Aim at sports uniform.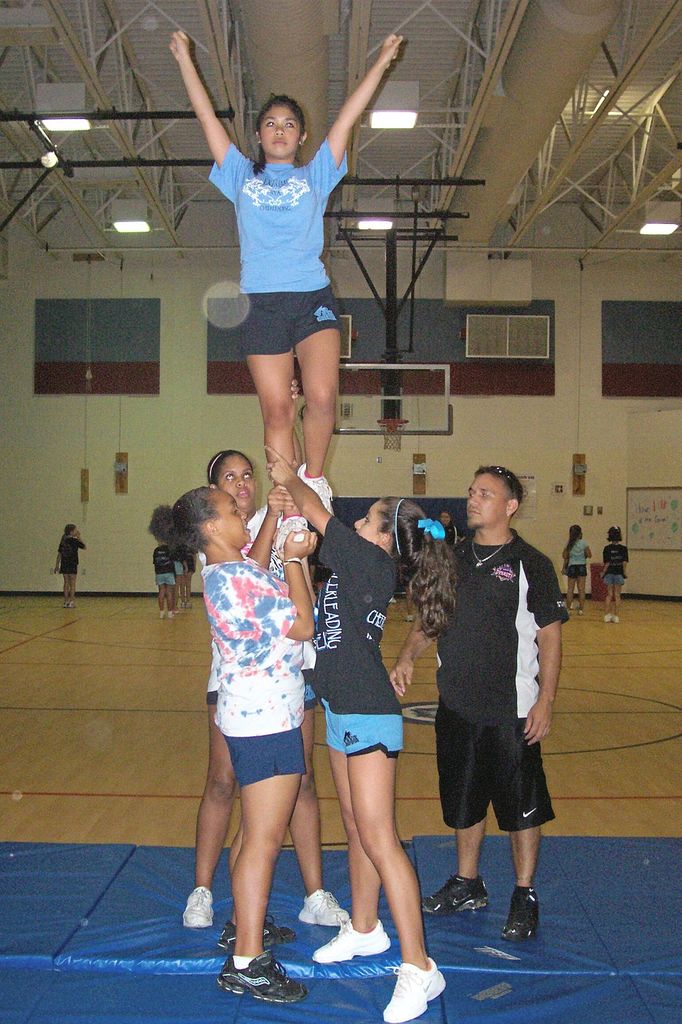
Aimed at detection(201, 134, 348, 365).
